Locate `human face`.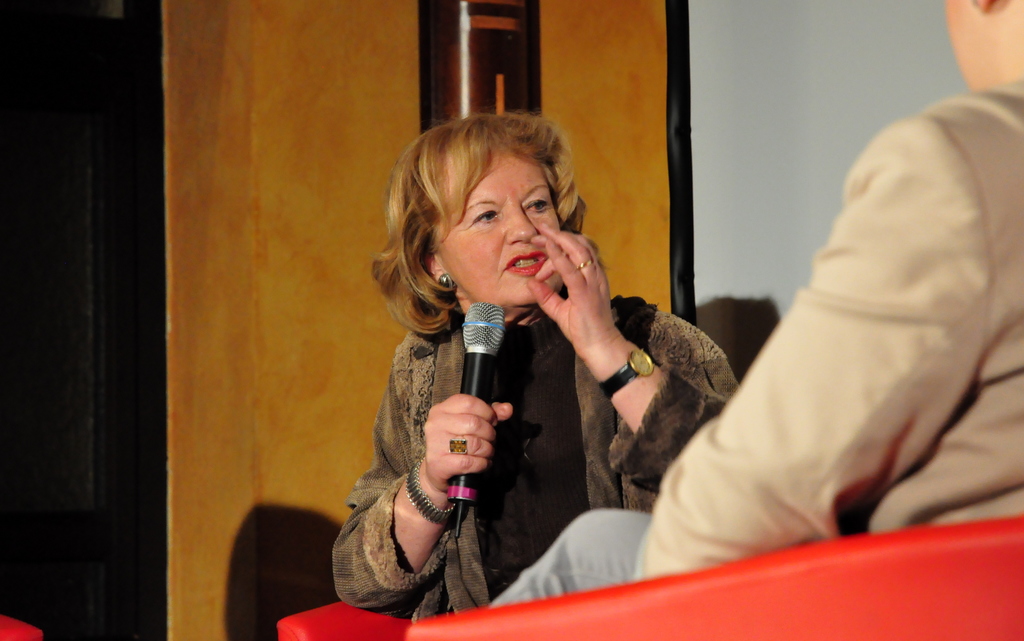
Bounding box: BBox(950, 0, 979, 90).
